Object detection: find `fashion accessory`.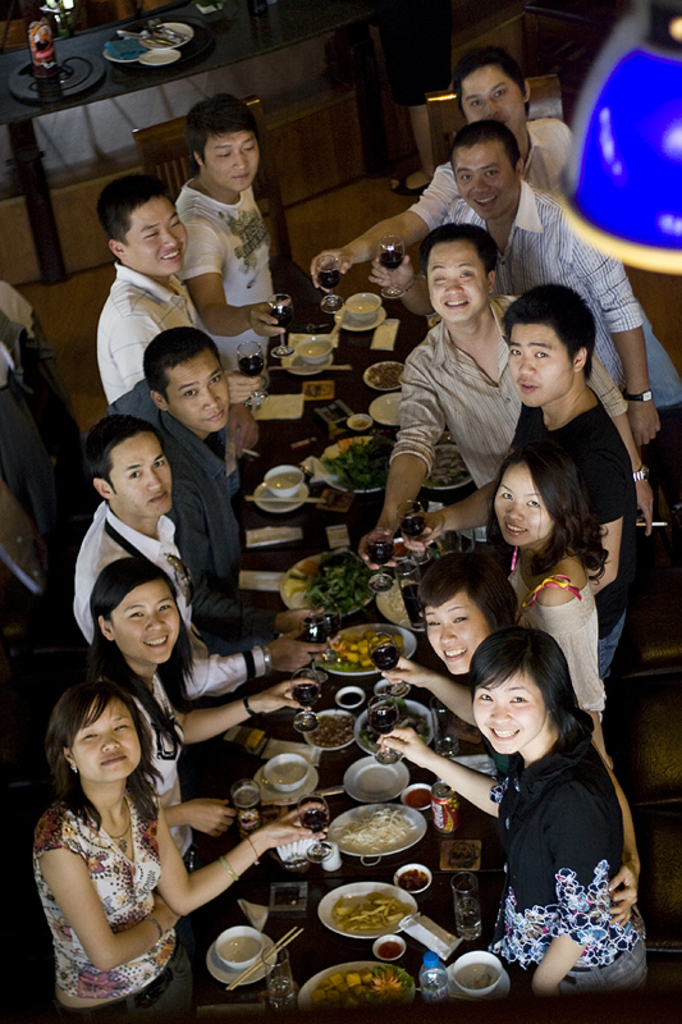
crop(260, 648, 274, 675).
